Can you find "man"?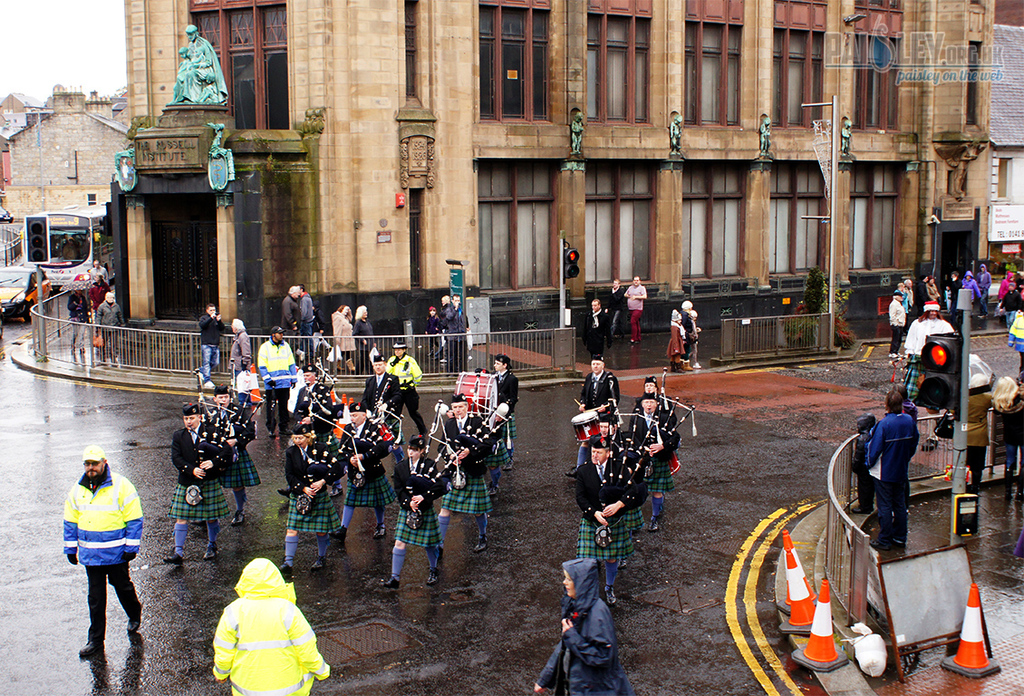
Yes, bounding box: detection(351, 302, 376, 369).
